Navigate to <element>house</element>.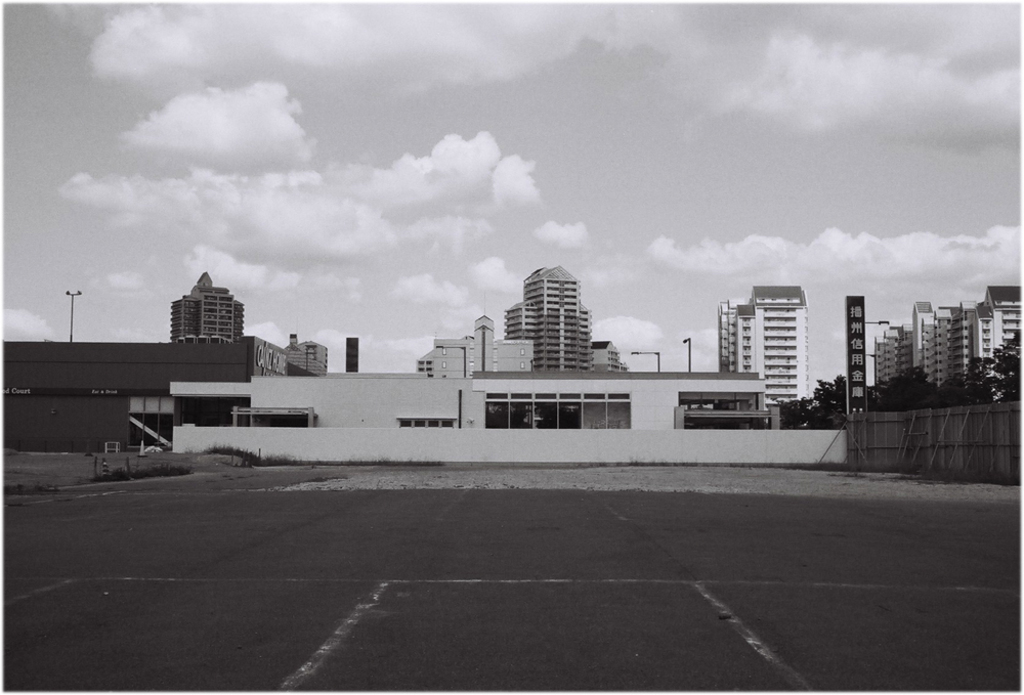
Navigation target: 8 313 286 454.
